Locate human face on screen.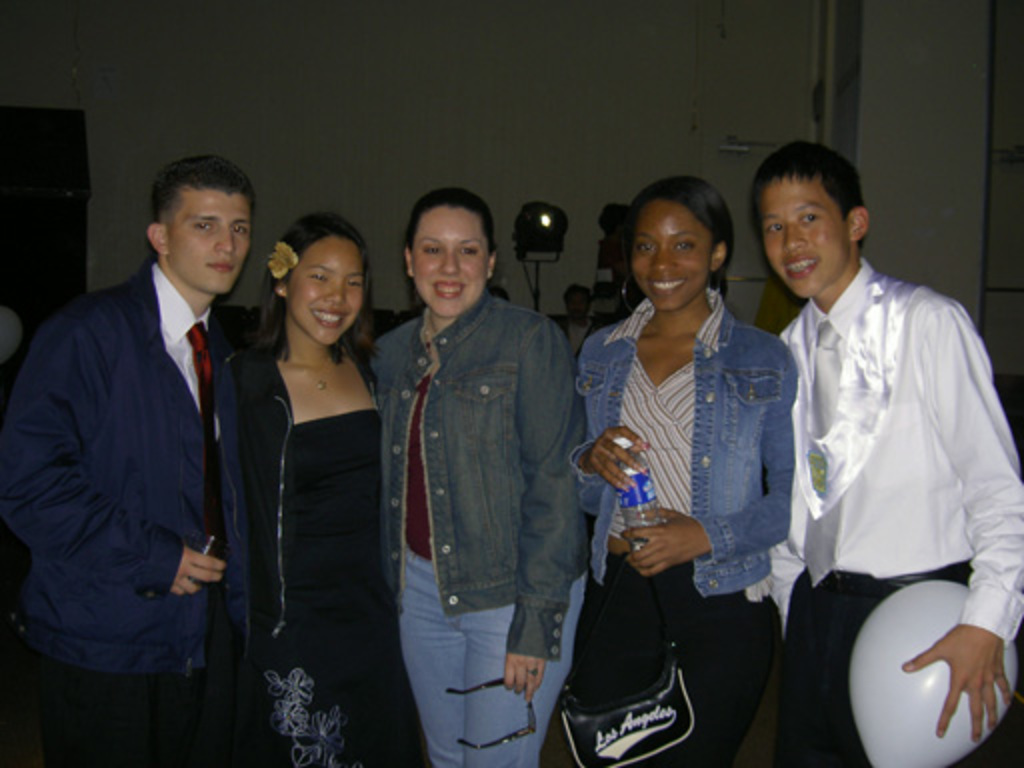
On screen at <box>284,236,364,348</box>.
